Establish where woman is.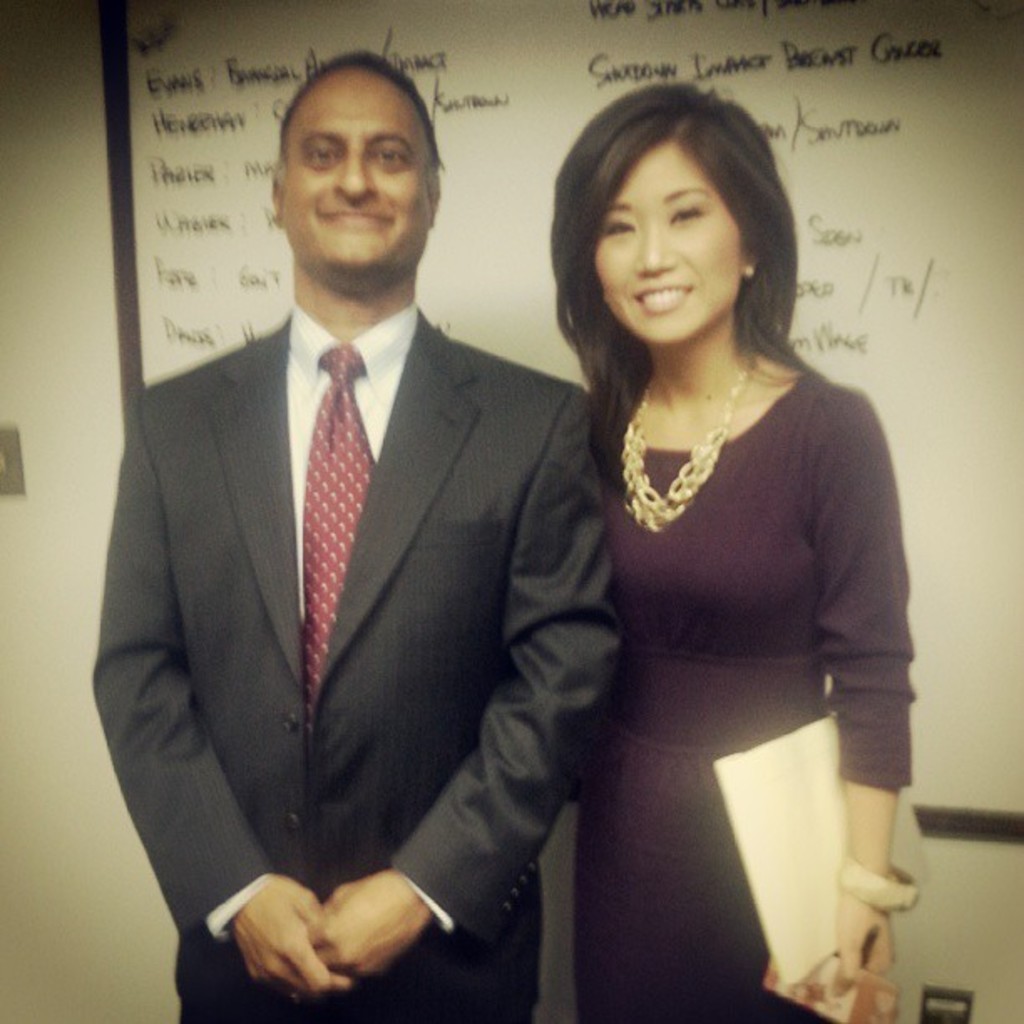
Established at detection(542, 80, 932, 1022).
